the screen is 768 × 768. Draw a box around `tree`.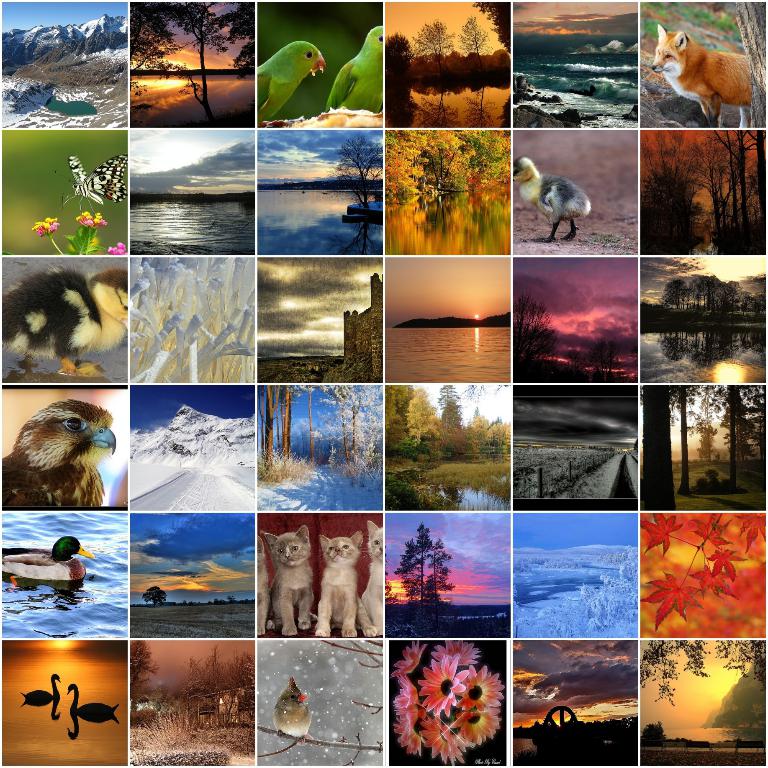
[468, 0, 515, 58].
